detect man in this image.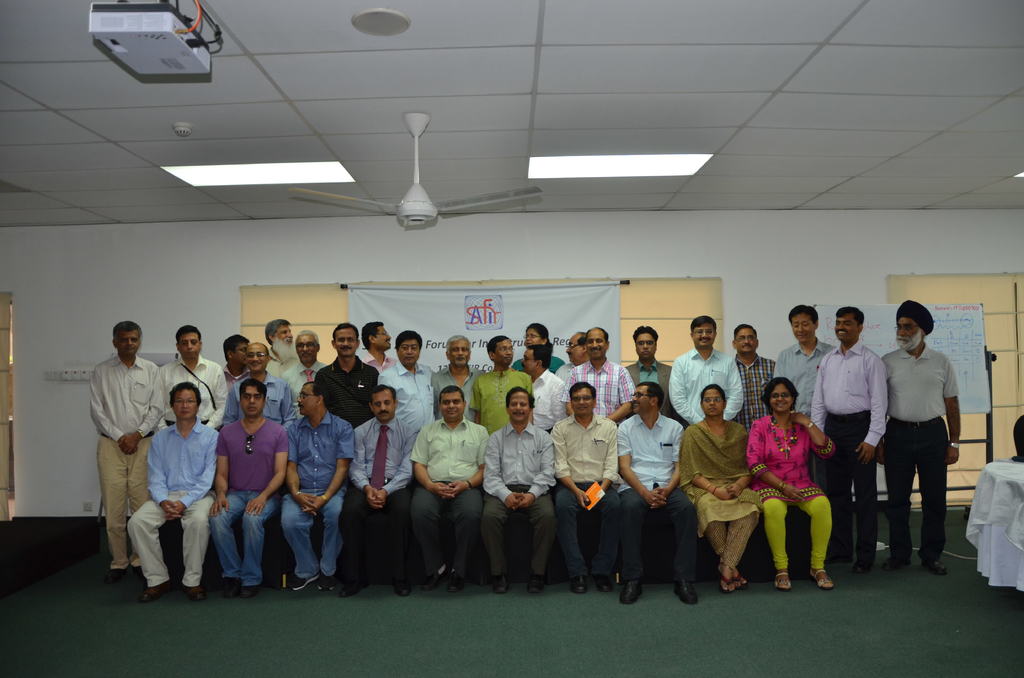
Detection: (773,307,833,476).
